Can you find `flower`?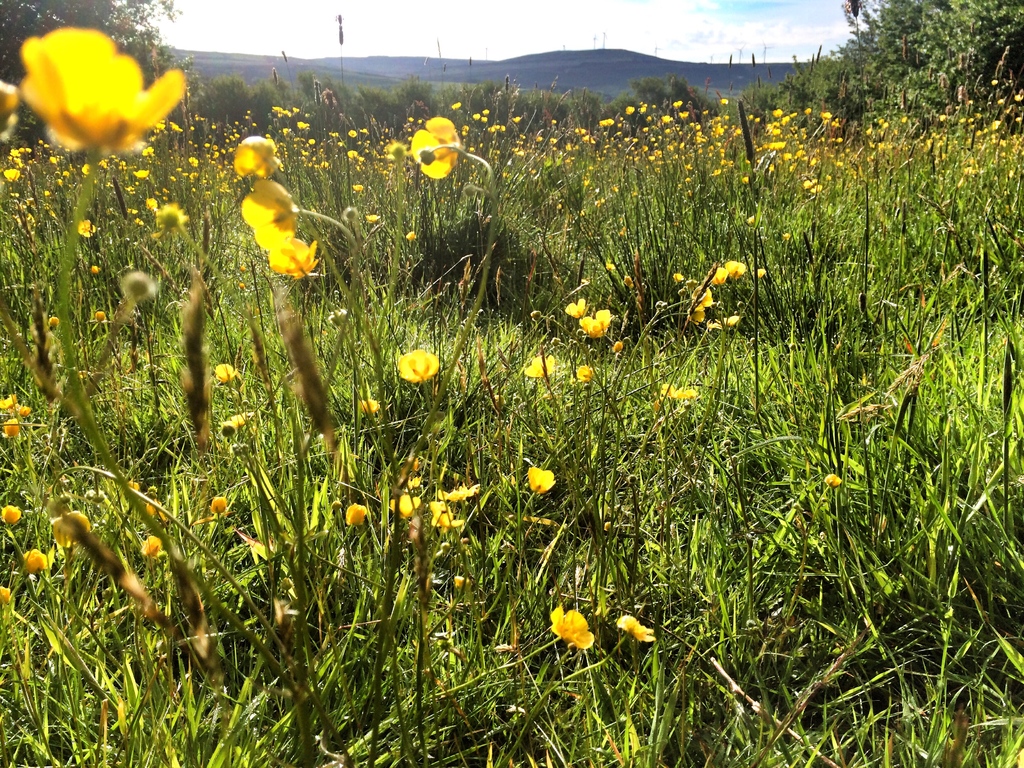
Yes, bounding box: {"left": 410, "top": 115, "right": 459, "bottom": 180}.
